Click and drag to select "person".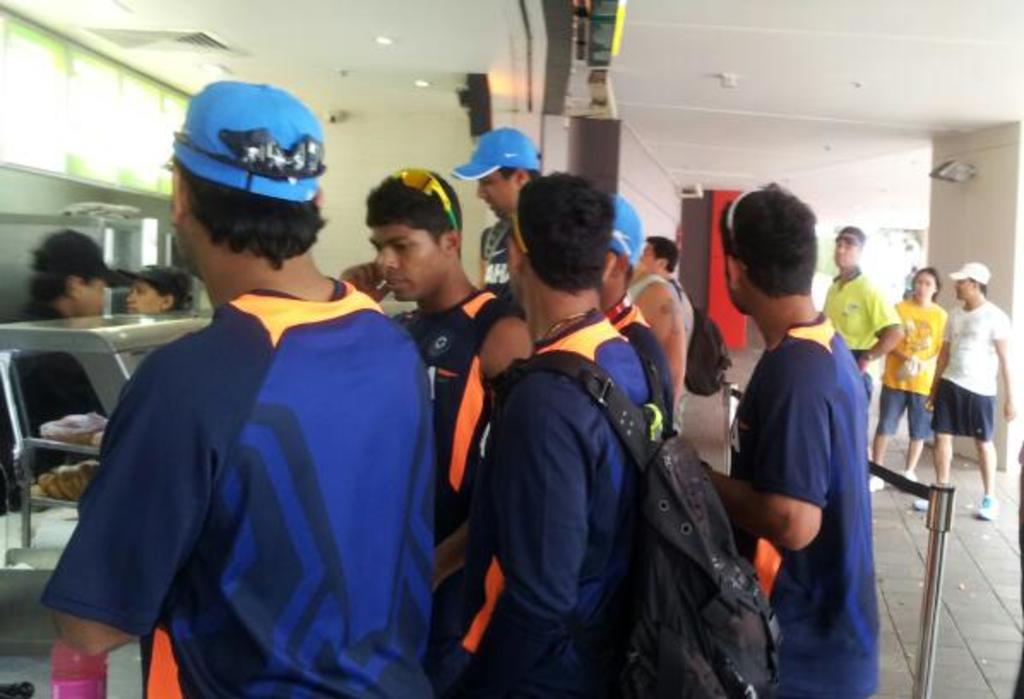
Selection: 123,259,193,314.
